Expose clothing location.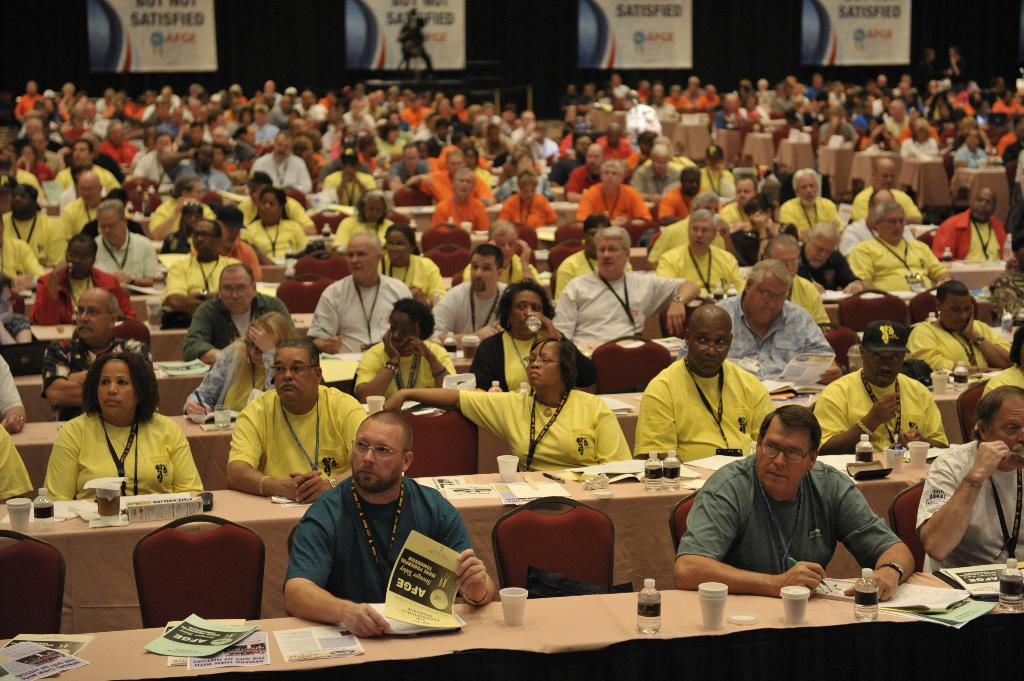
Exposed at rect(740, 108, 767, 123).
